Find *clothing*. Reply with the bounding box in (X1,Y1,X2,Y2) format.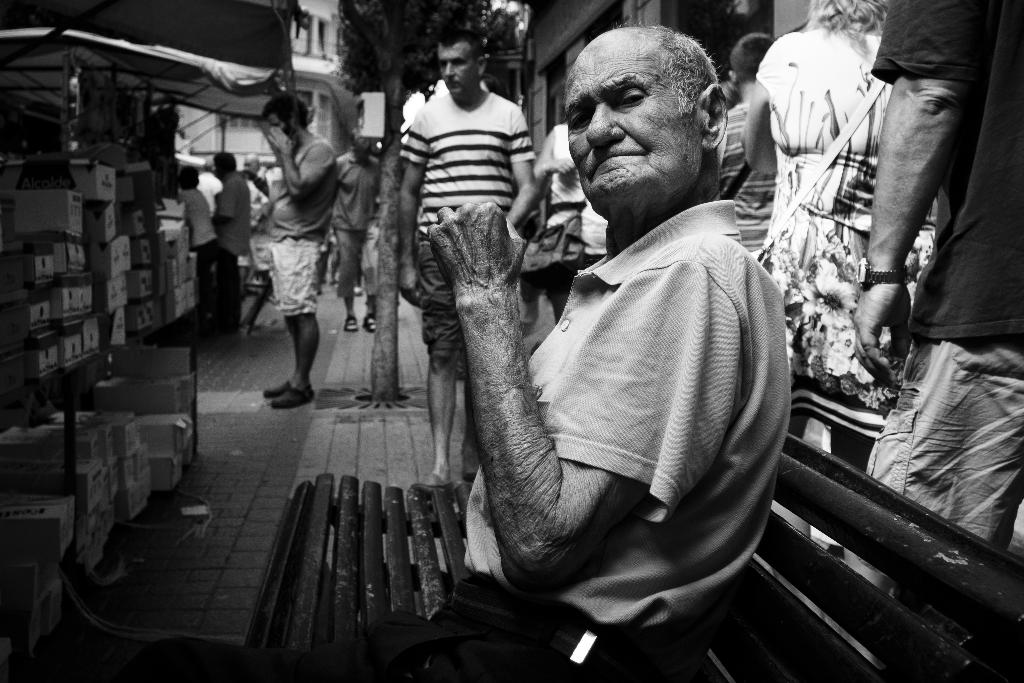
(859,0,1023,348).
